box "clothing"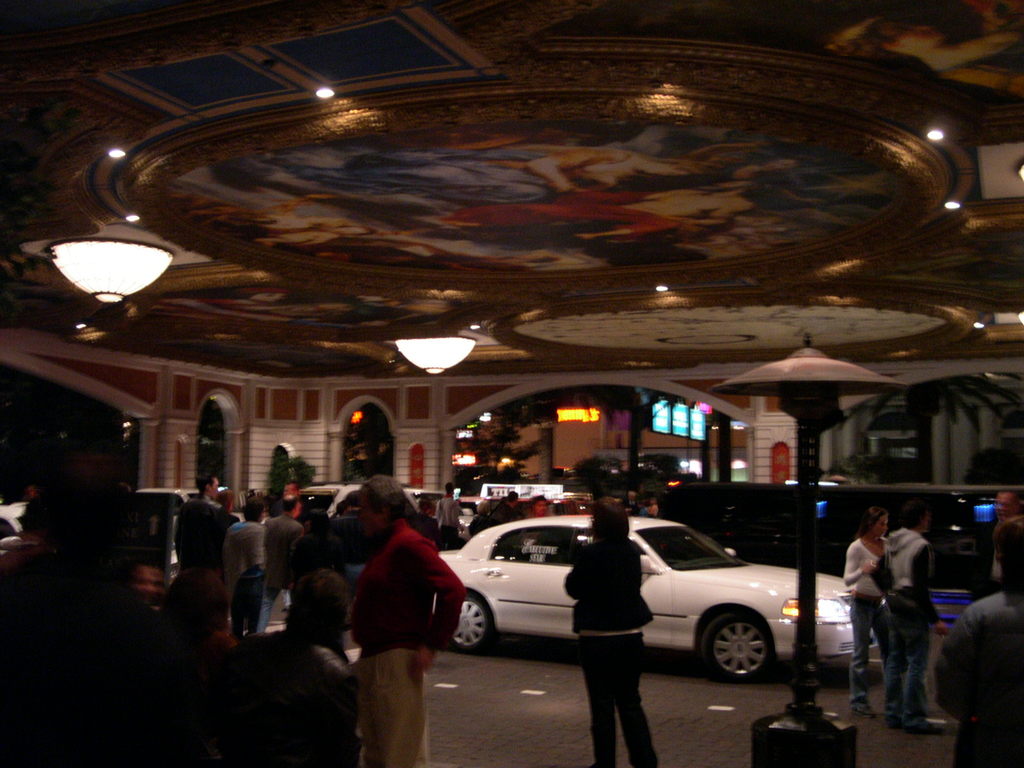
<bbox>932, 461, 1021, 756</bbox>
